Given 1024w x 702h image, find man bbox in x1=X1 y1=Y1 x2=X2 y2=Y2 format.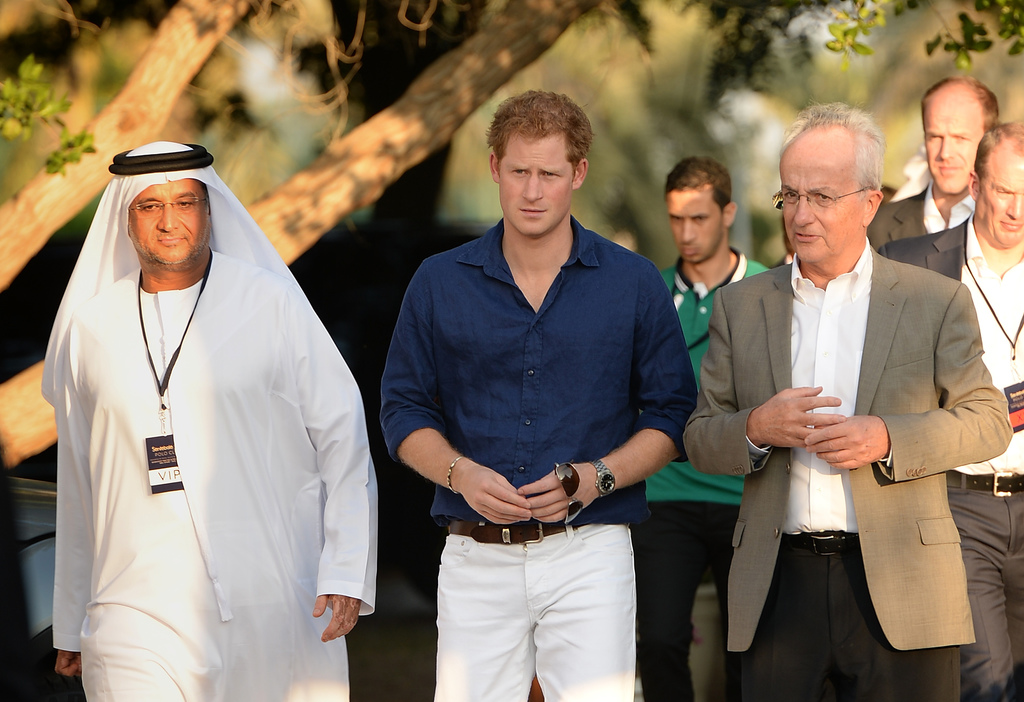
x1=51 y1=136 x2=381 y2=701.
